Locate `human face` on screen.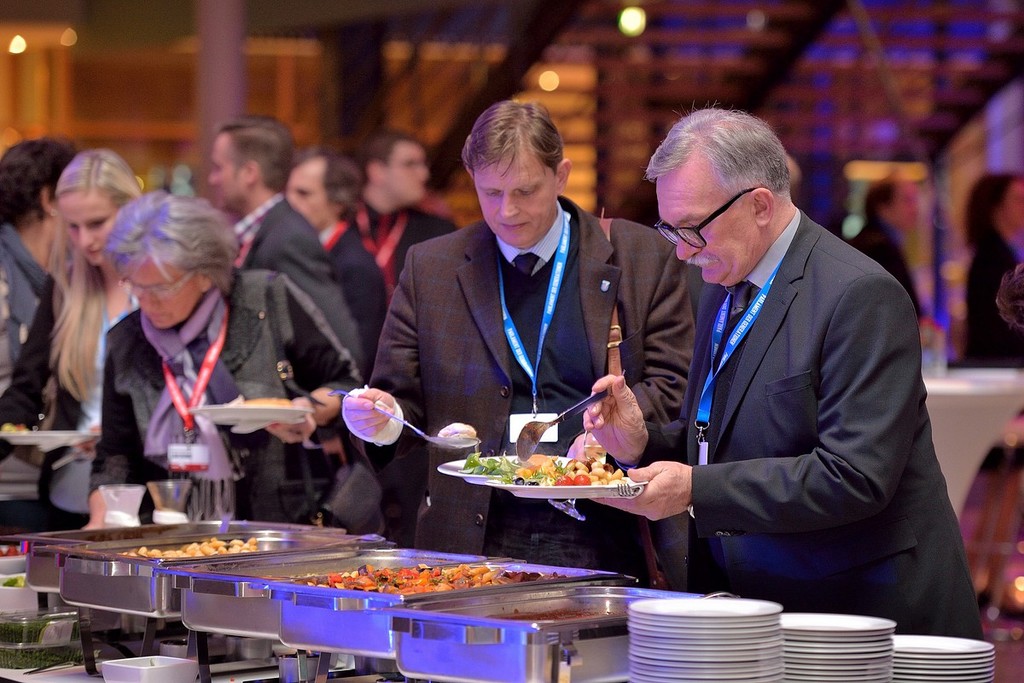
On screen at crop(203, 134, 241, 209).
